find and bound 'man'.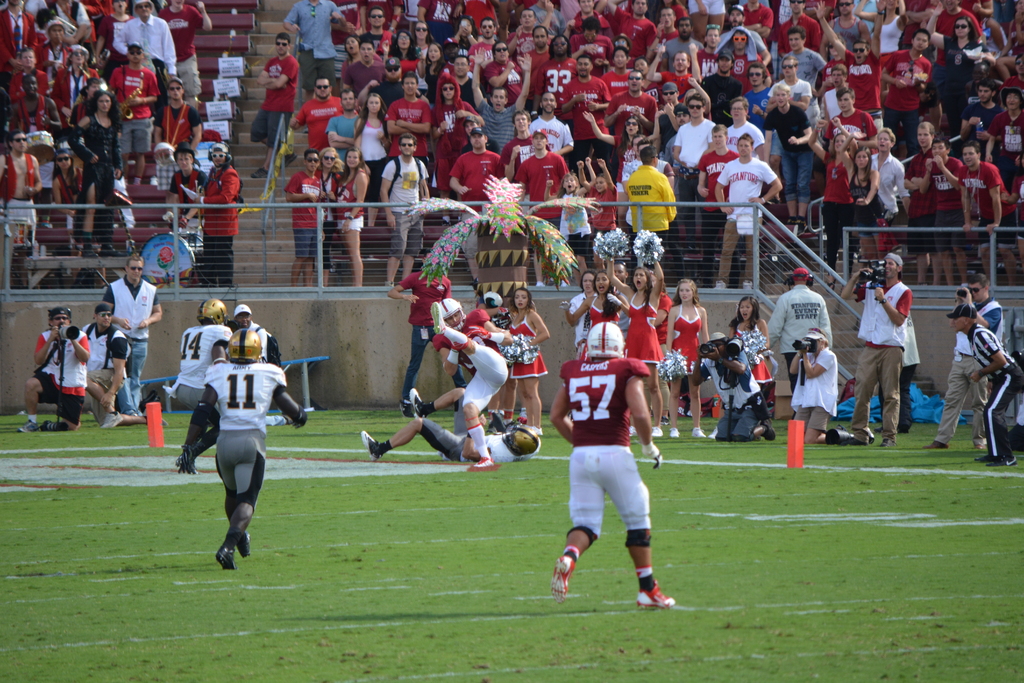
Bound: rect(172, 329, 309, 572).
